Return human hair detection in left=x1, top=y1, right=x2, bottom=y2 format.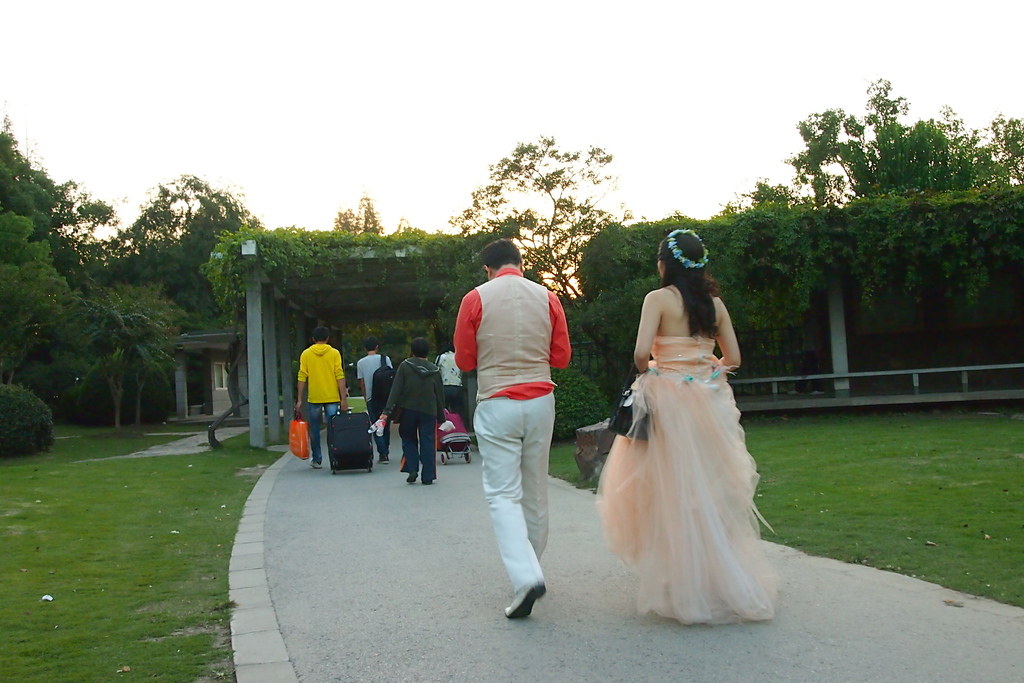
left=408, top=337, right=434, bottom=359.
